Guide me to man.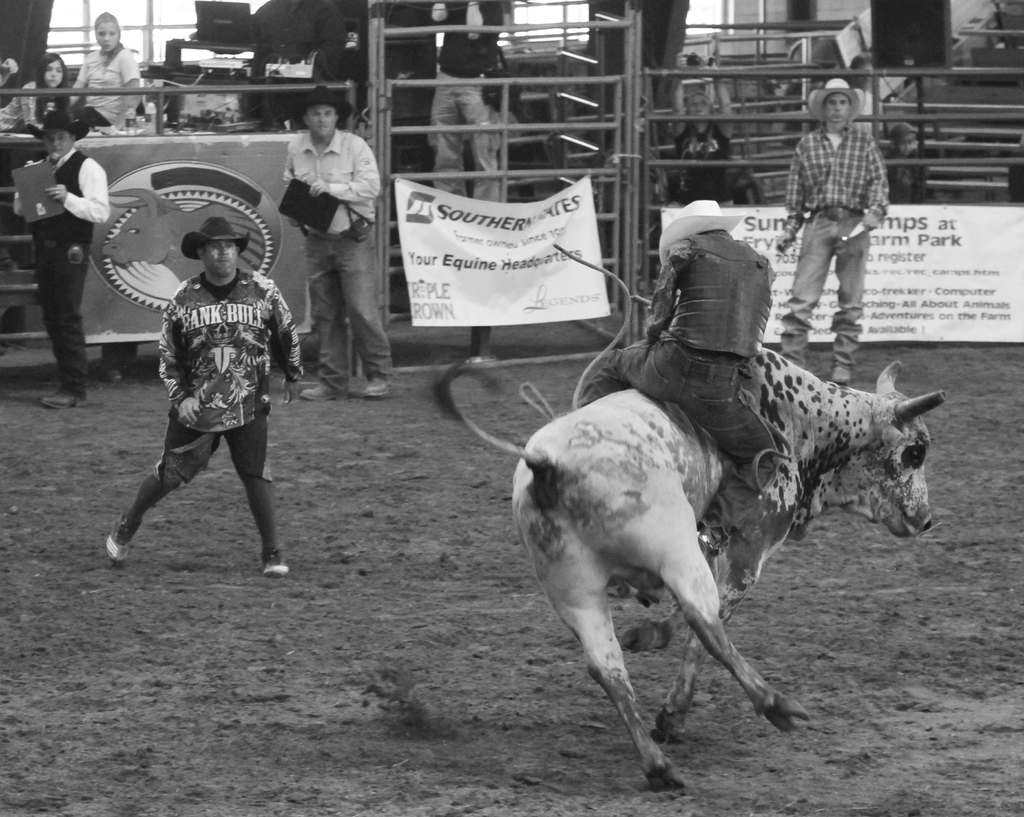
Guidance: crop(13, 111, 124, 405).
